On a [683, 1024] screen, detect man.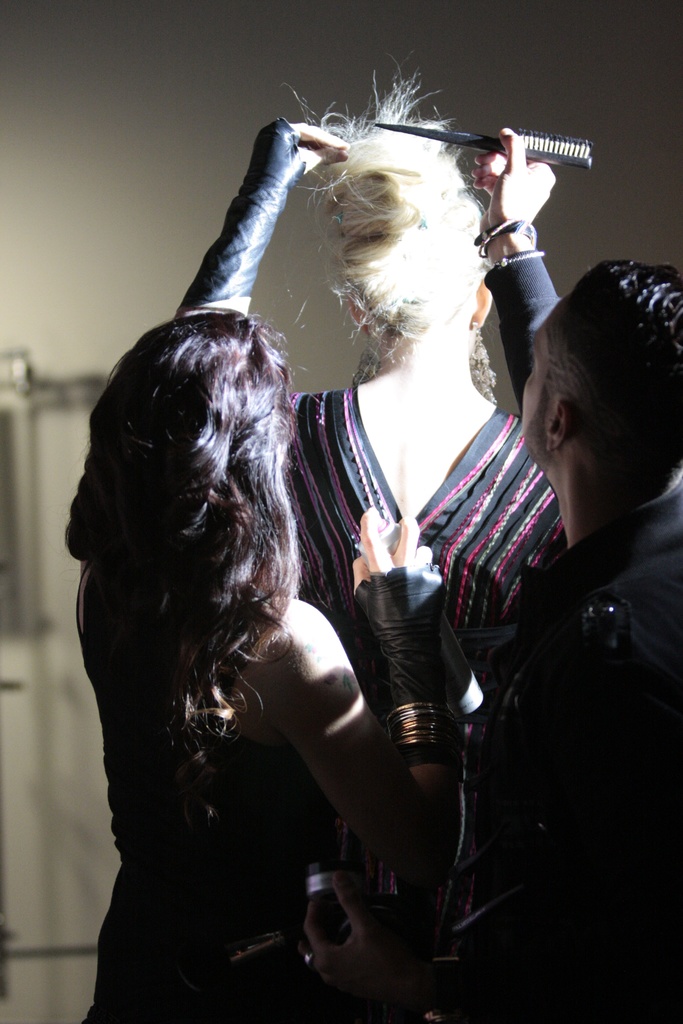
<region>355, 127, 682, 1023</region>.
